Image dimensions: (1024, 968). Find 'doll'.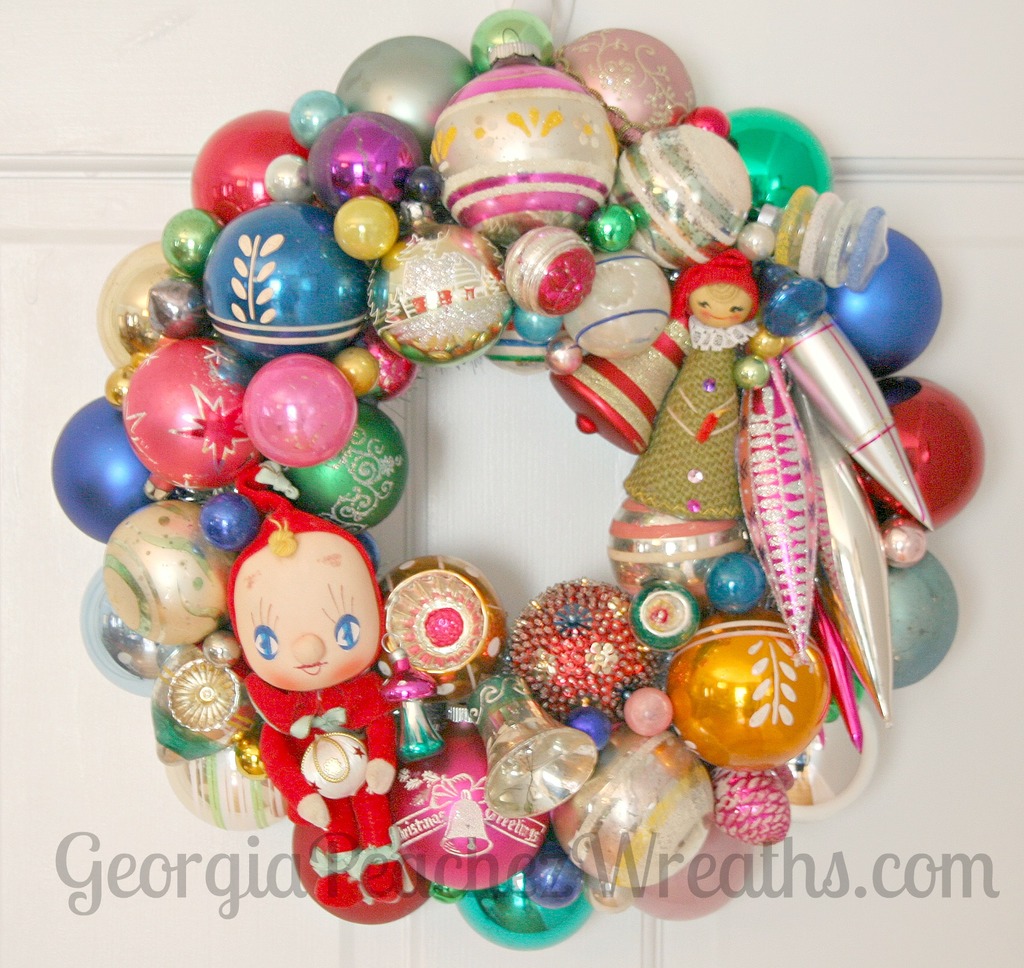
[230,460,404,904].
